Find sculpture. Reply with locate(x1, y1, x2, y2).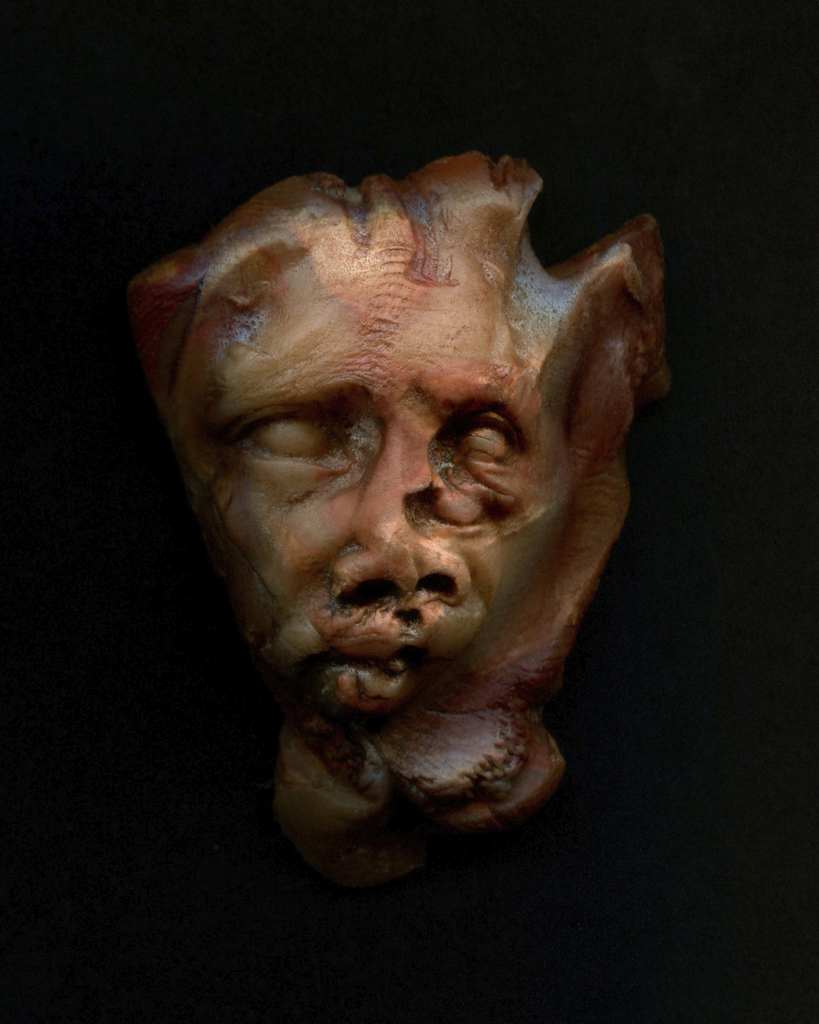
locate(129, 134, 685, 879).
